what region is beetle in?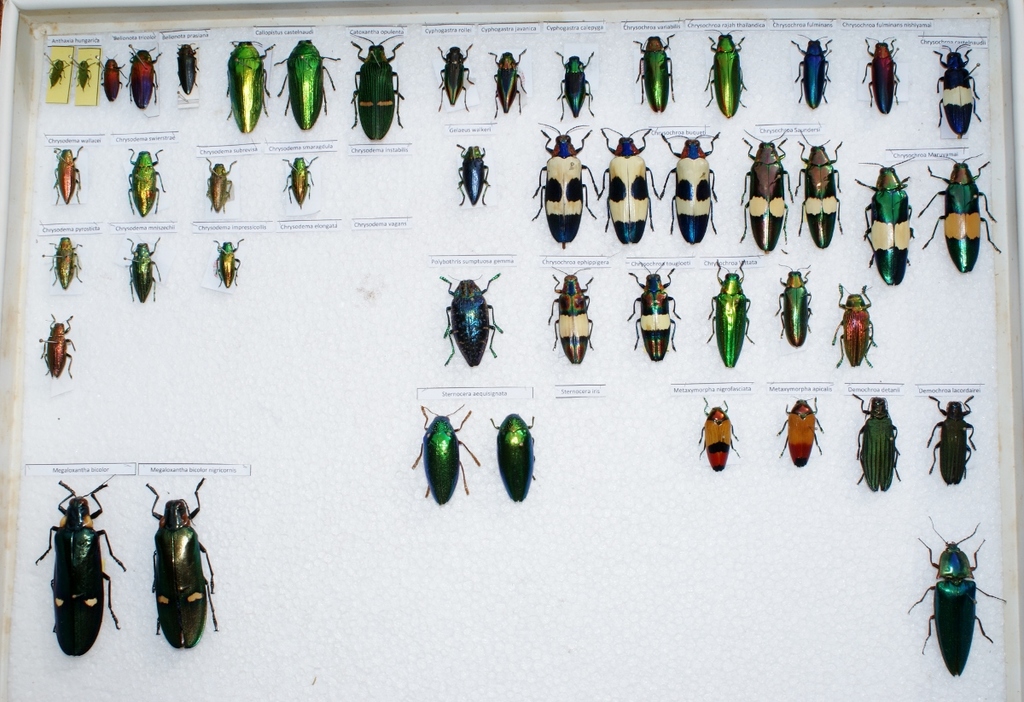
(left=131, top=145, right=165, bottom=212).
